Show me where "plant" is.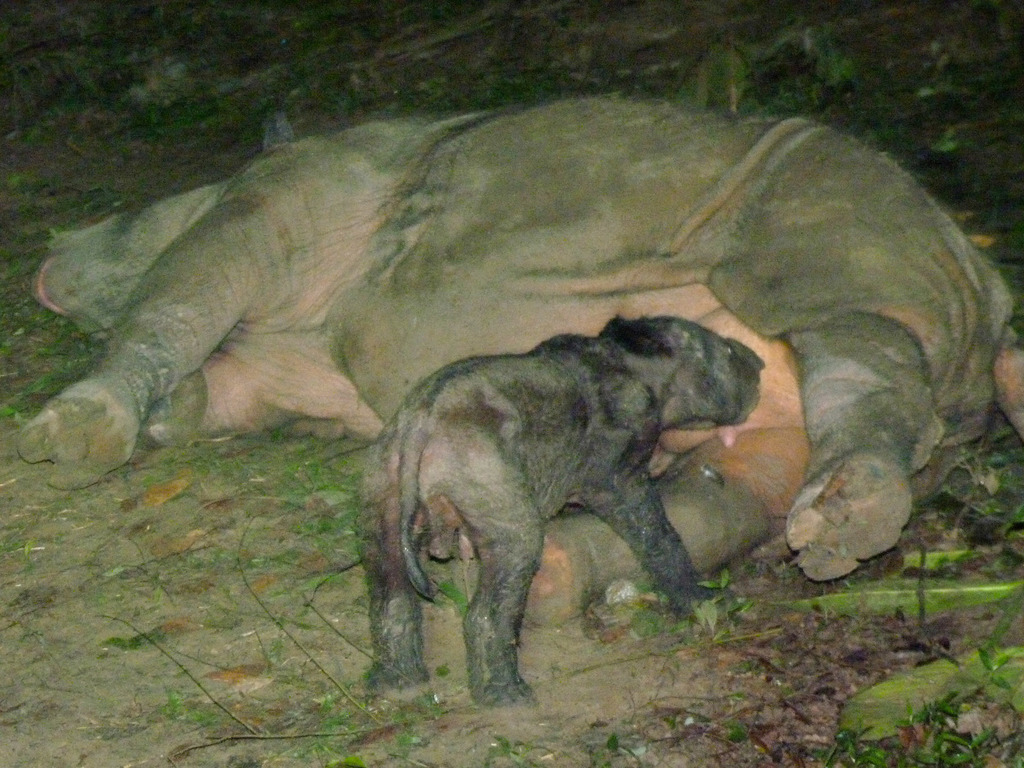
"plant" is at 840/649/986/745.
